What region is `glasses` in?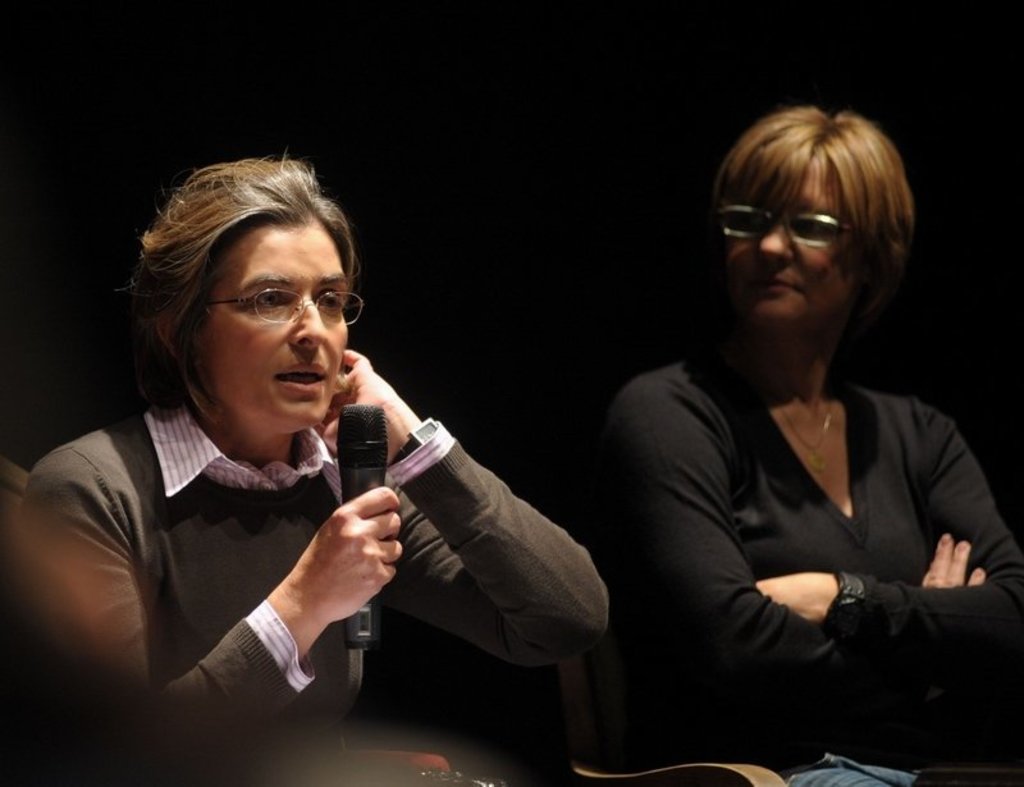
x1=195 y1=284 x2=366 y2=331.
